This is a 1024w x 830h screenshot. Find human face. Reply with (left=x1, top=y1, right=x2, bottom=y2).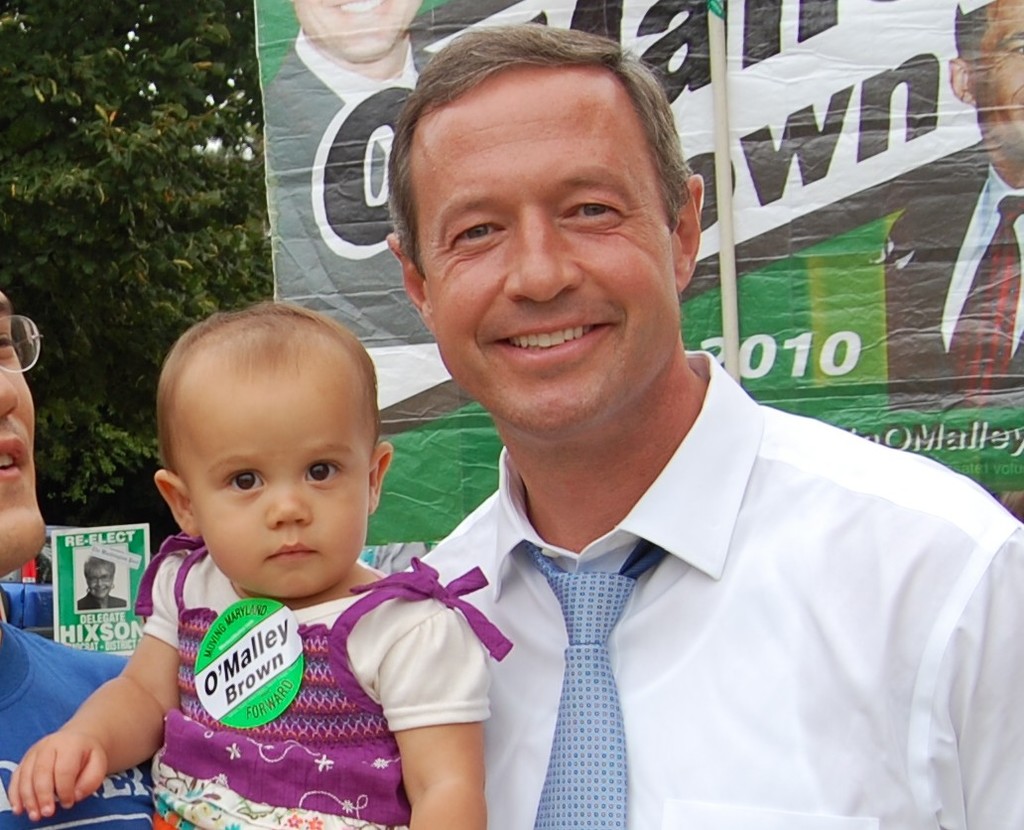
(left=0, top=287, right=44, bottom=570).
